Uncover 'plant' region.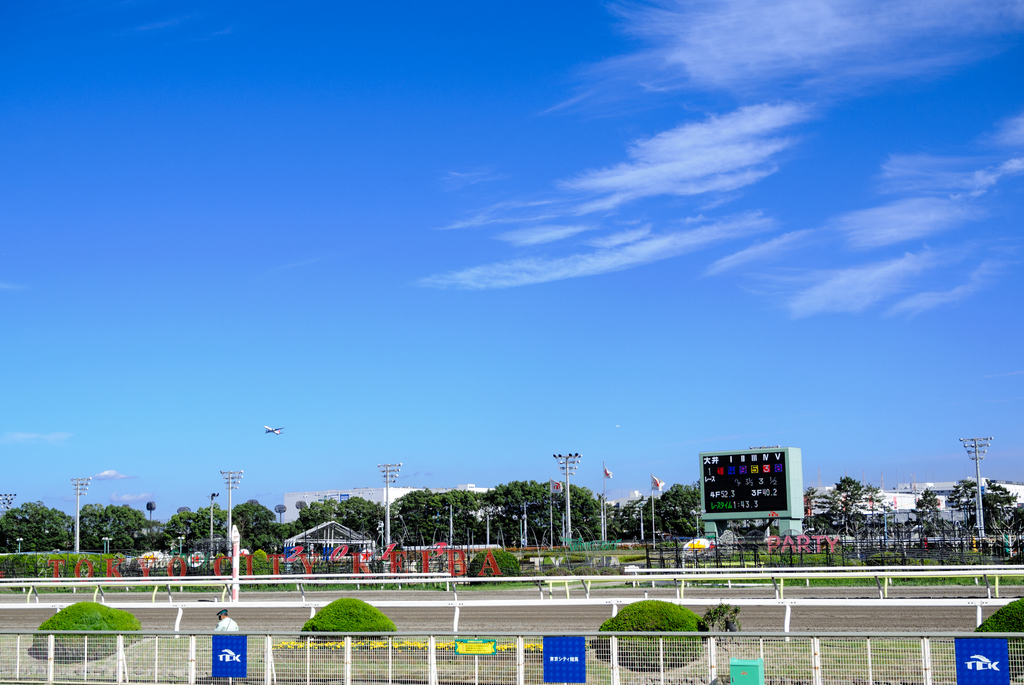
Uncovered: pyautogui.locateOnScreen(467, 546, 518, 587).
